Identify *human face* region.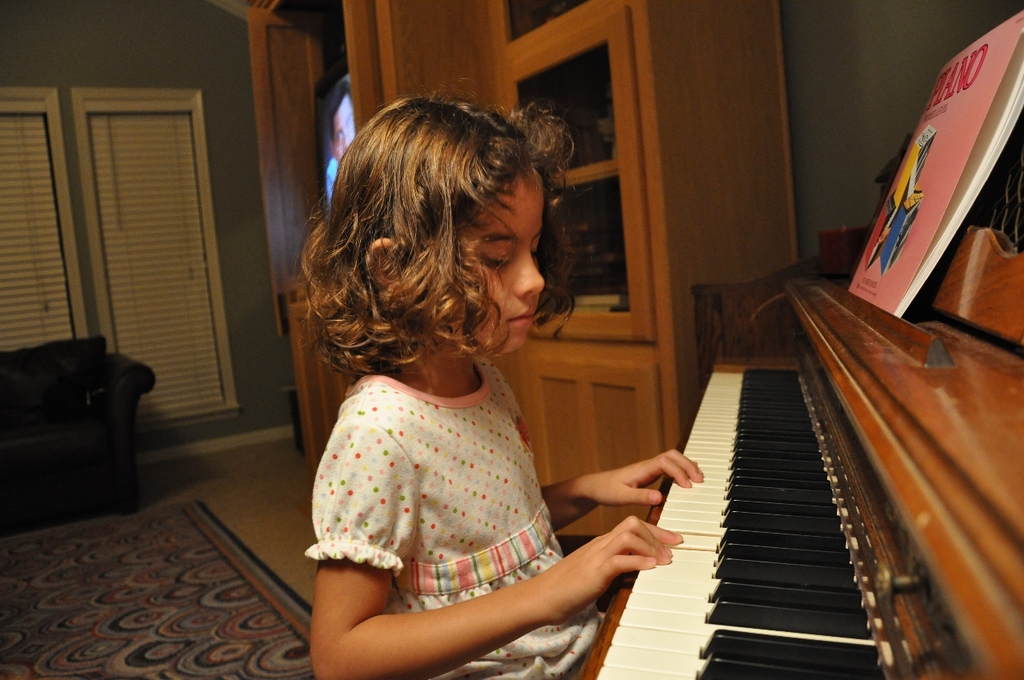
Region: [x1=462, y1=163, x2=544, y2=346].
